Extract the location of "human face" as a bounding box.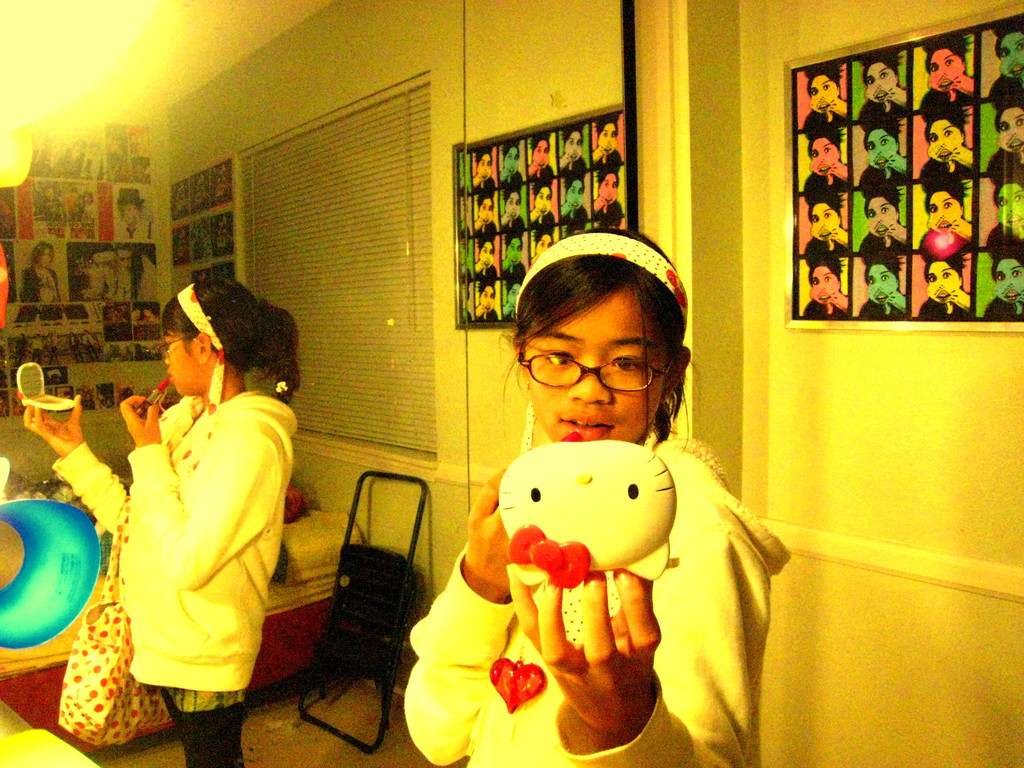
pyautogui.locateOnScreen(806, 76, 838, 114).
